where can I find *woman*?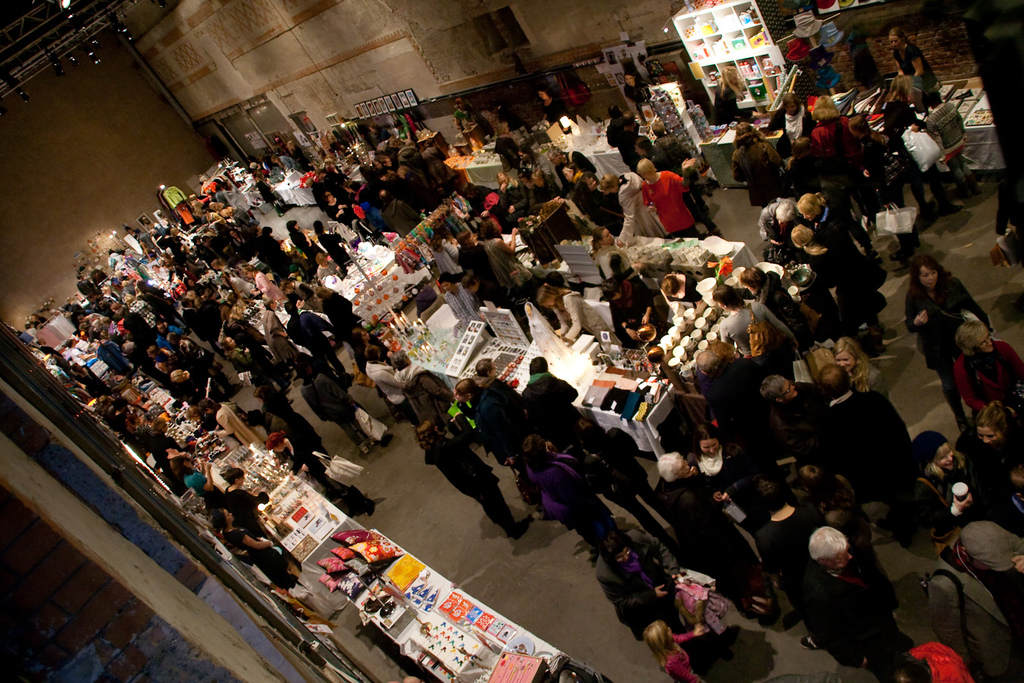
You can find it at 454,378,526,470.
